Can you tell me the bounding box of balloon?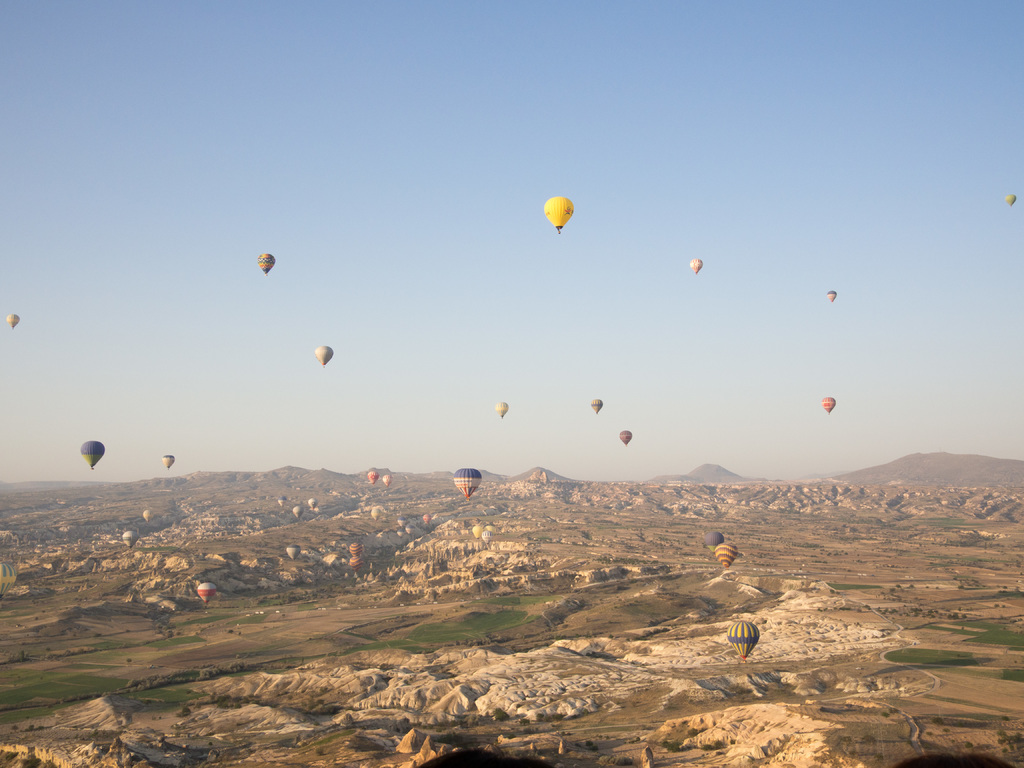
(396, 526, 406, 537).
